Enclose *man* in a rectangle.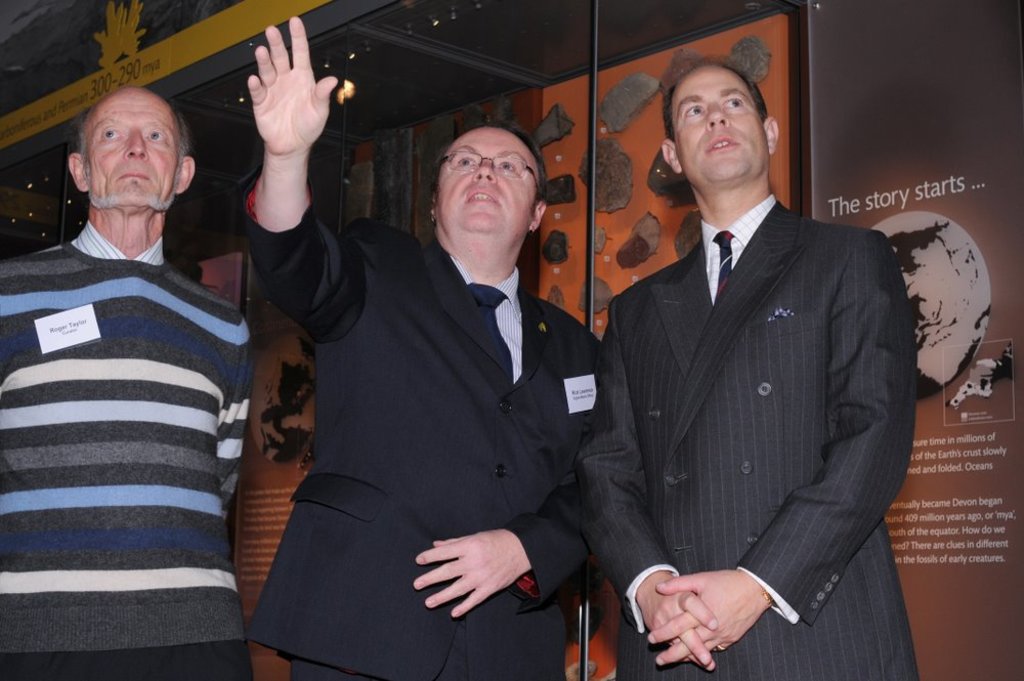
244,13,601,680.
